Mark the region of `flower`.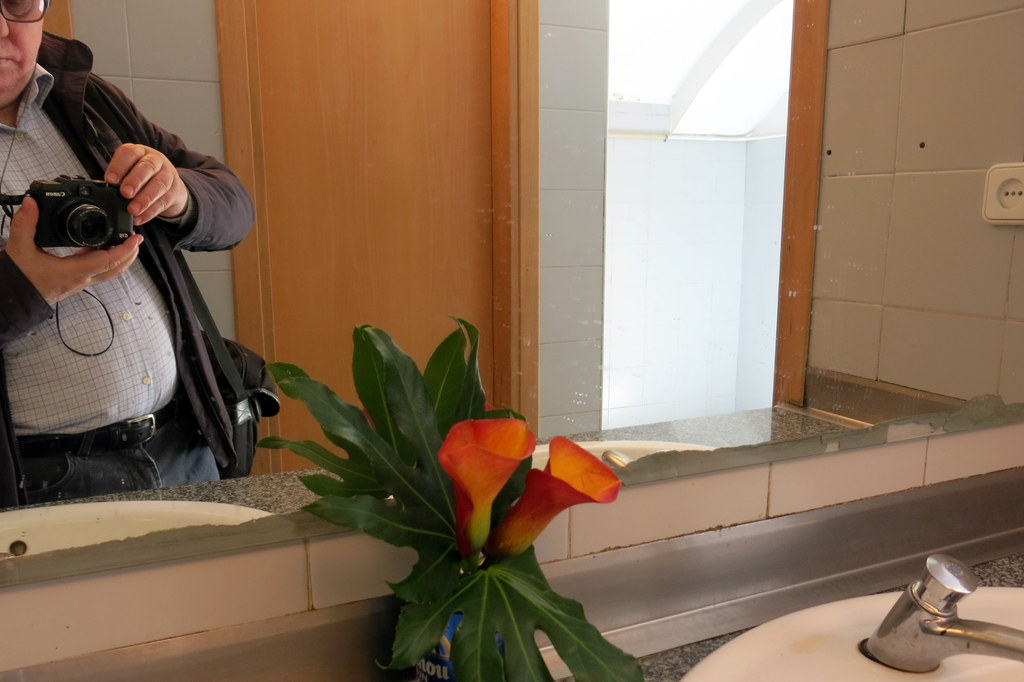
Region: box(437, 417, 540, 519).
